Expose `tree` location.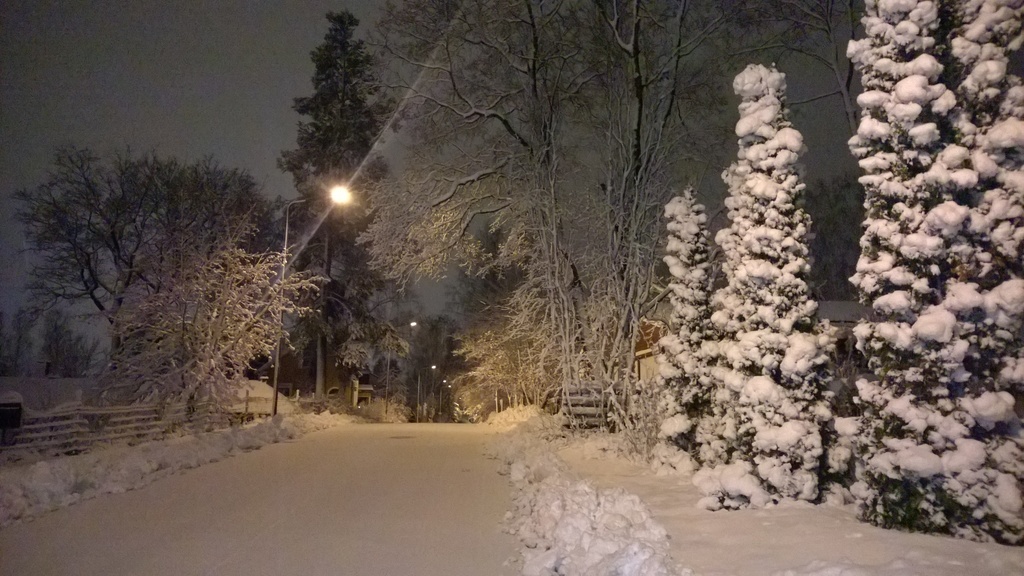
Exposed at 92, 200, 308, 410.
